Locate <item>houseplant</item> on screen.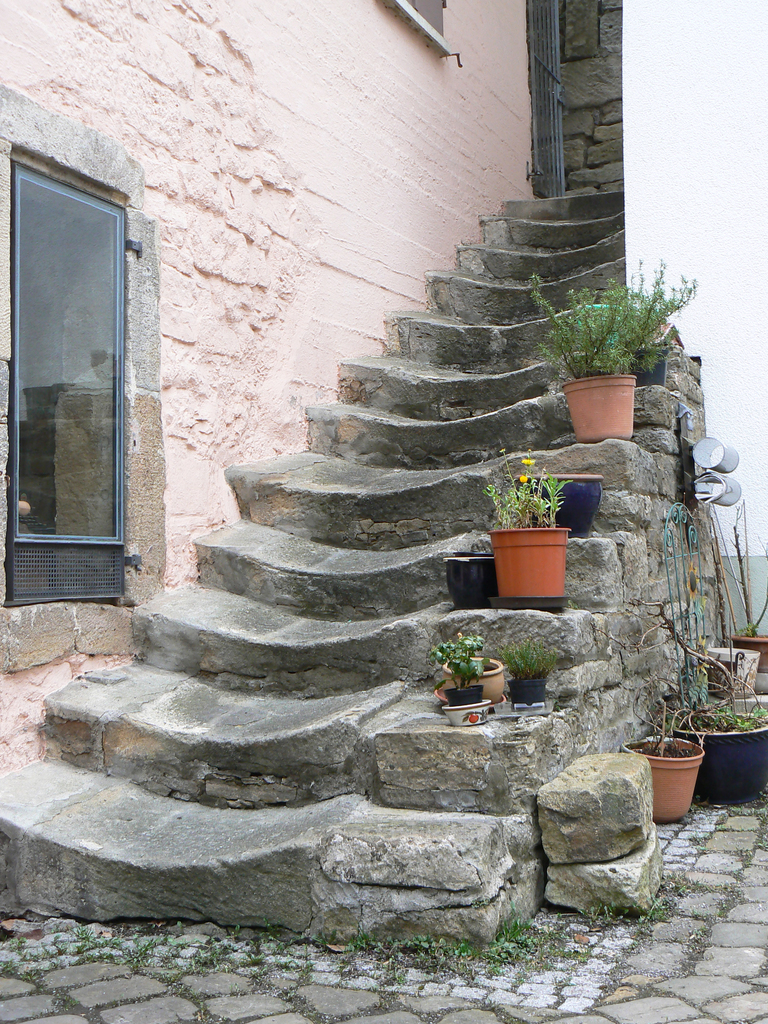
On screen at <box>475,449,570,607</box>.
